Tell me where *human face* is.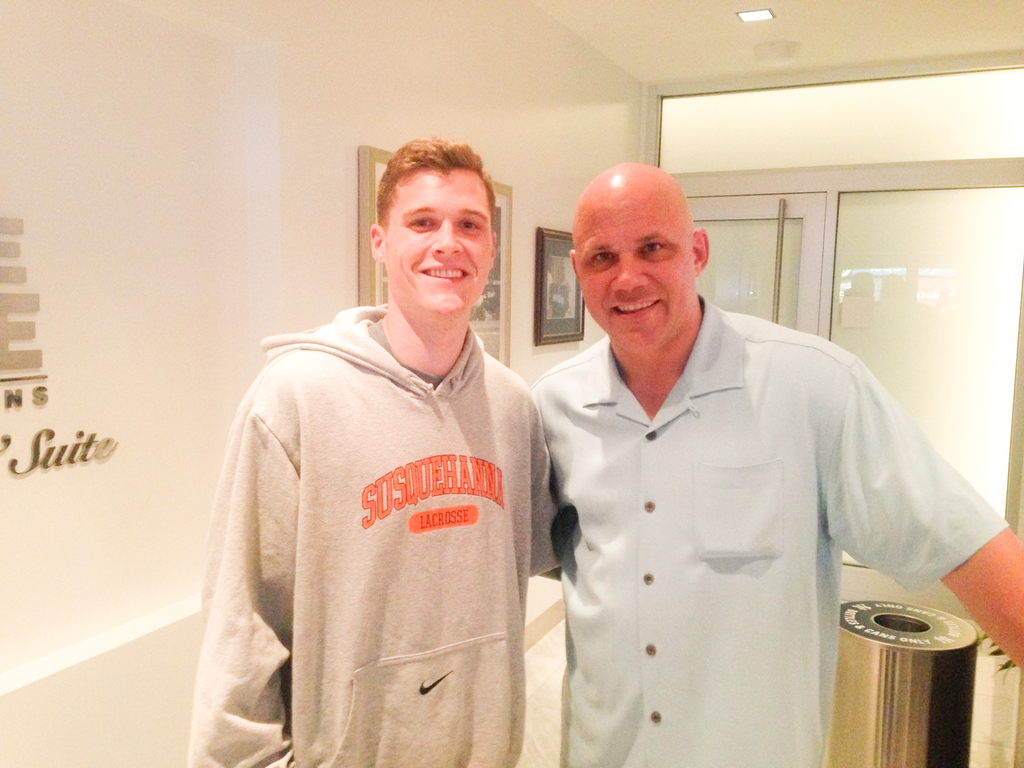
*human face* is at rect(573, 186, 694, 353).
